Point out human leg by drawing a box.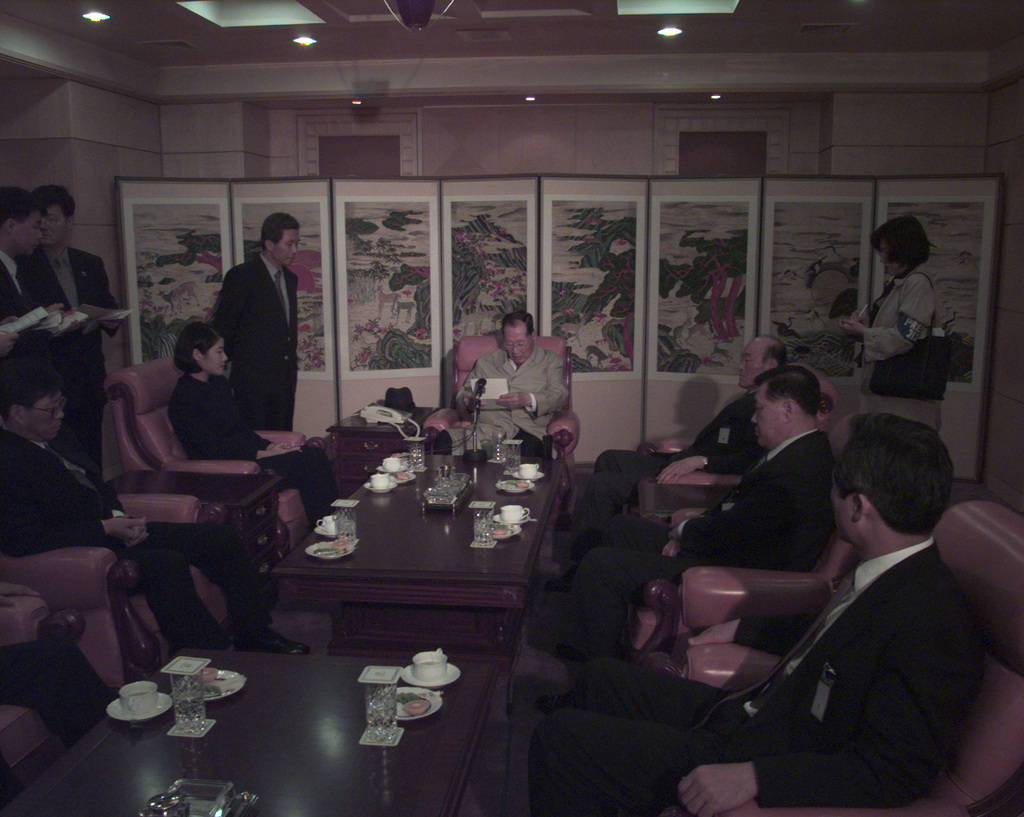
<bbox>541, 544, 693, 659</bbox>.
